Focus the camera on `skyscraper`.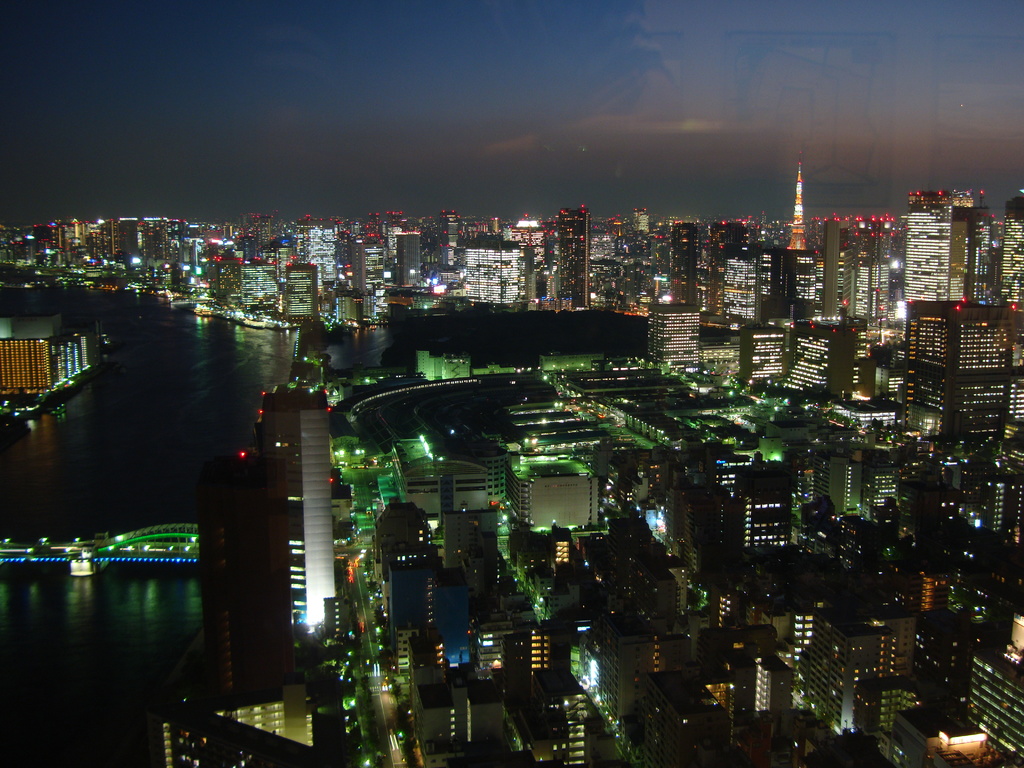
Focus region: pyautogui.locateOnScreen(242, 259, 283, 311).
